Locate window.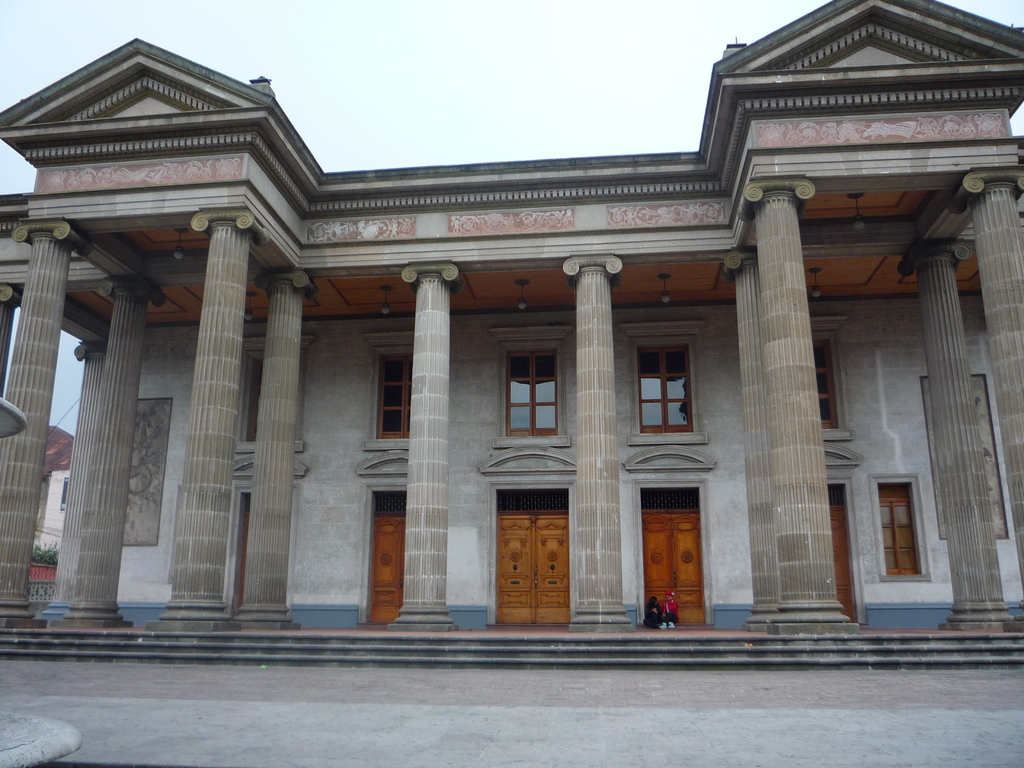
Bounding box: [left=636, top=328, right=705, bottom=444].
